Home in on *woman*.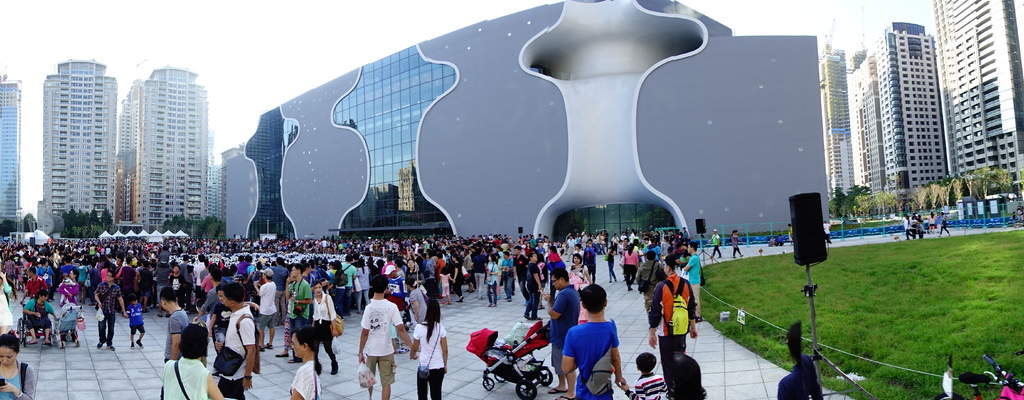
Homed in at <box>287,322,323,399</box>.
